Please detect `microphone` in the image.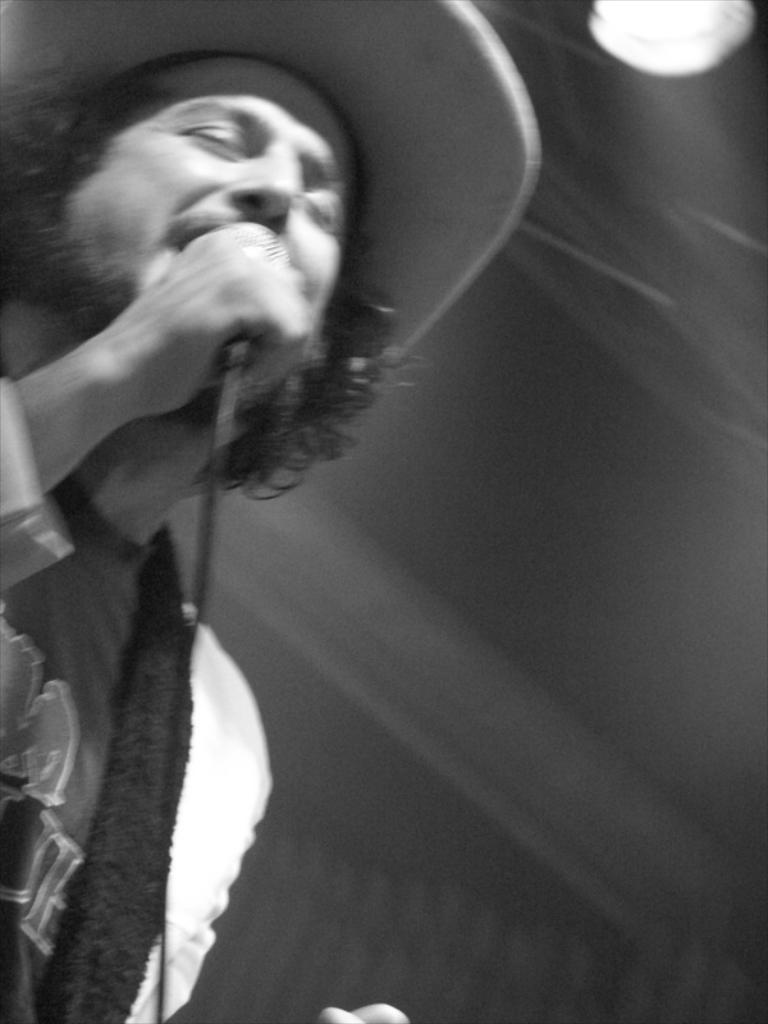
[left=225, top=219, right=280, bottom=366].
